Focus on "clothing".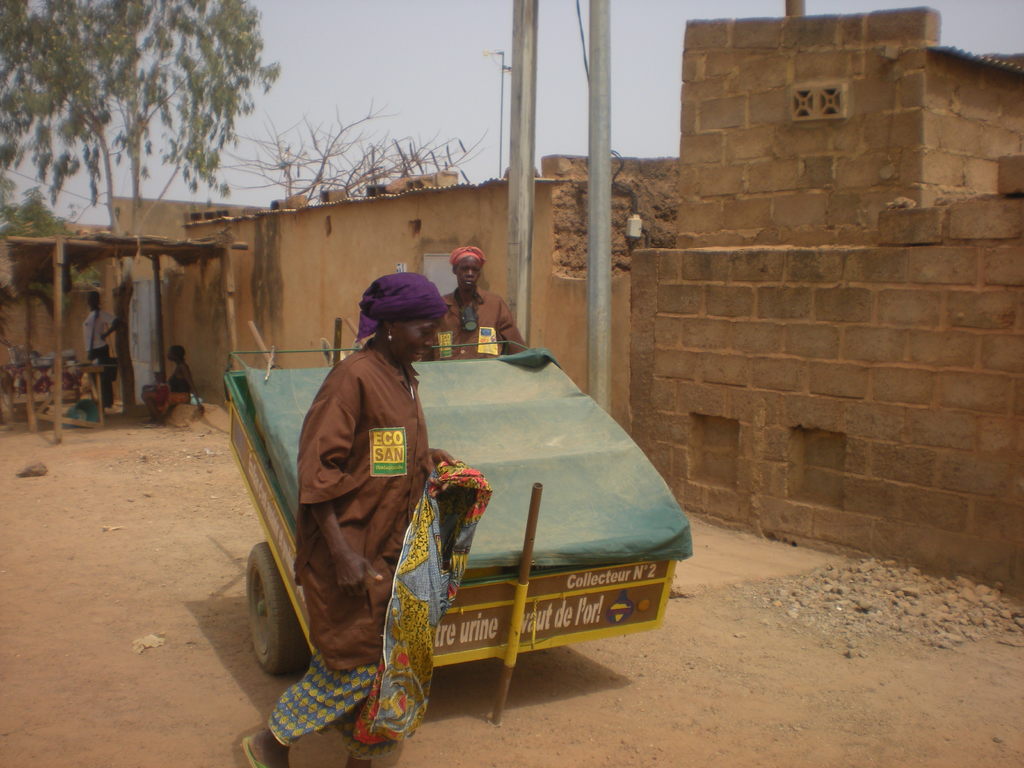
Focused at (140,375,189,415).
